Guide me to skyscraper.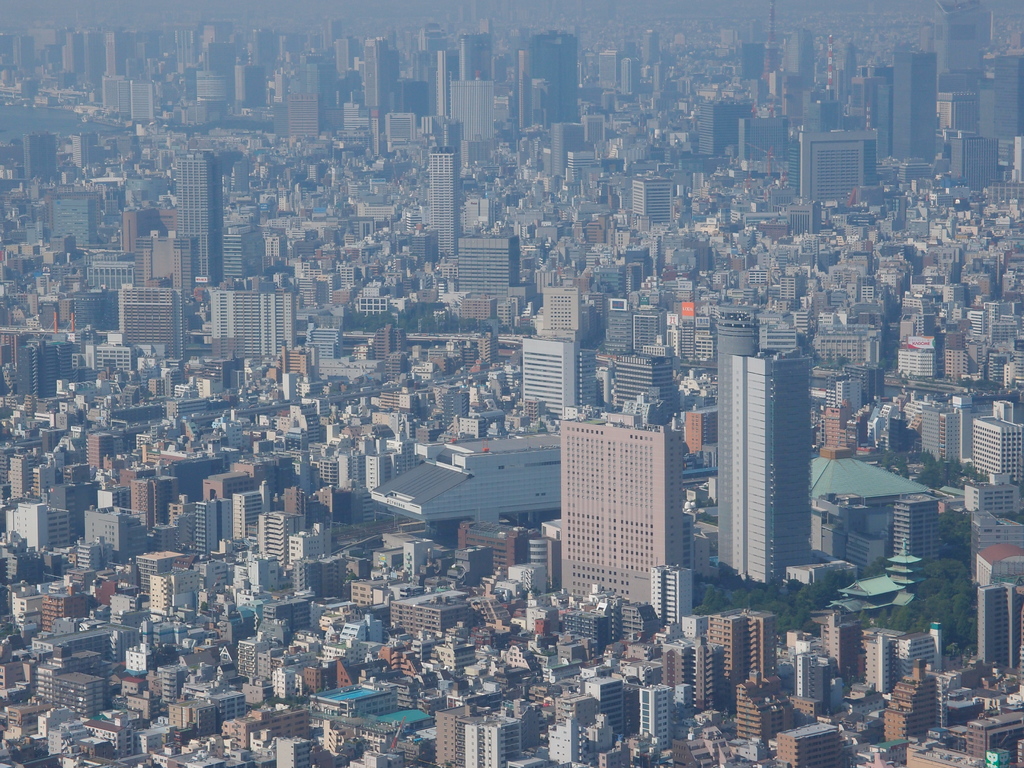
Guidance: 888 45 938 160.
